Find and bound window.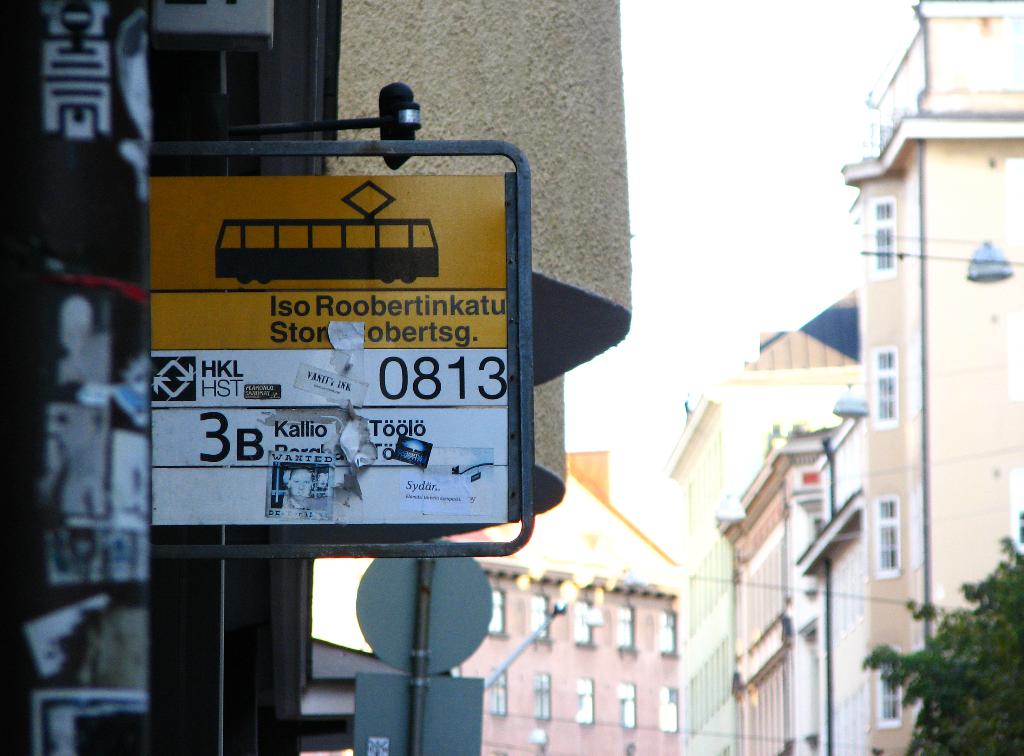
Bound: [left=868, top=646, right=900, bottom=726].
